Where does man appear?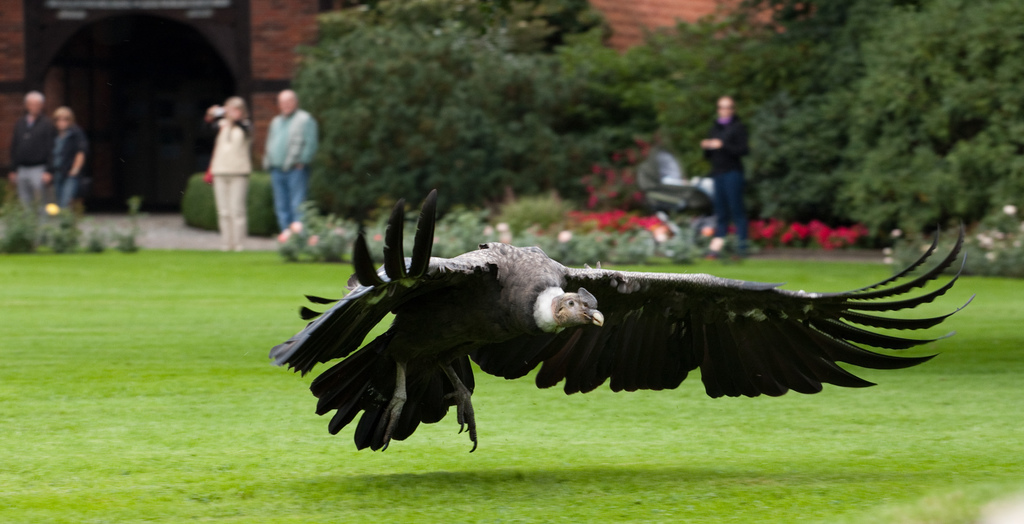
Appears at (x1=6, y1=88, x2=56, y2=226).
